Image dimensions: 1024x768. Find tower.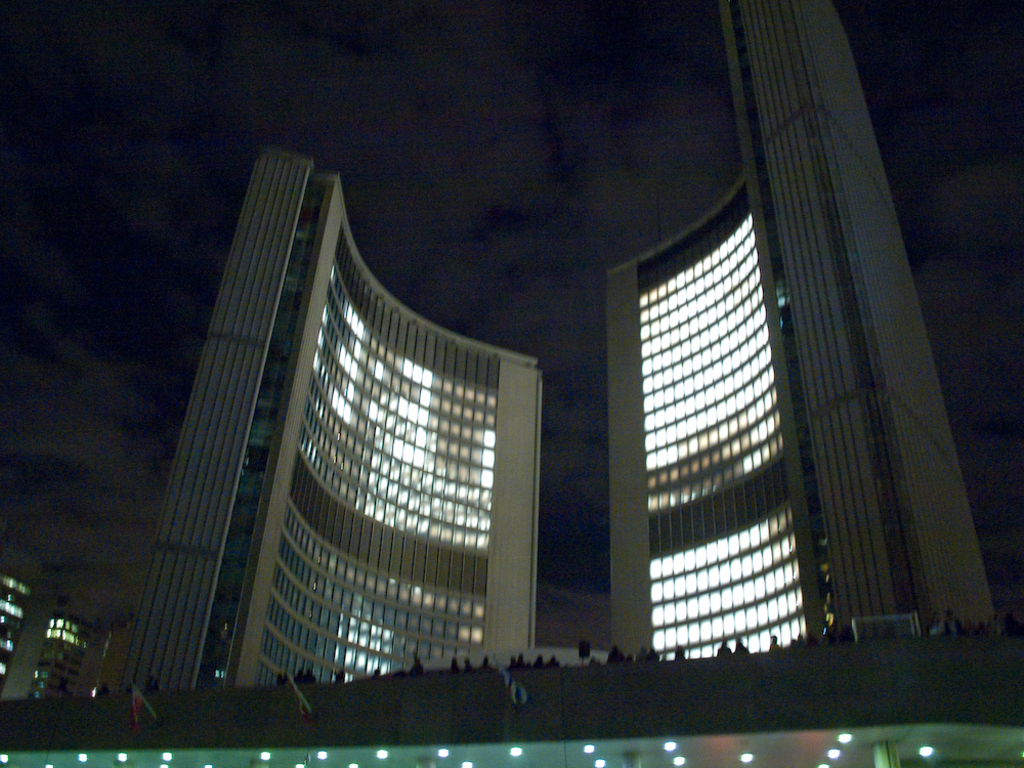
Rect(611, 0, 1013, 669).
